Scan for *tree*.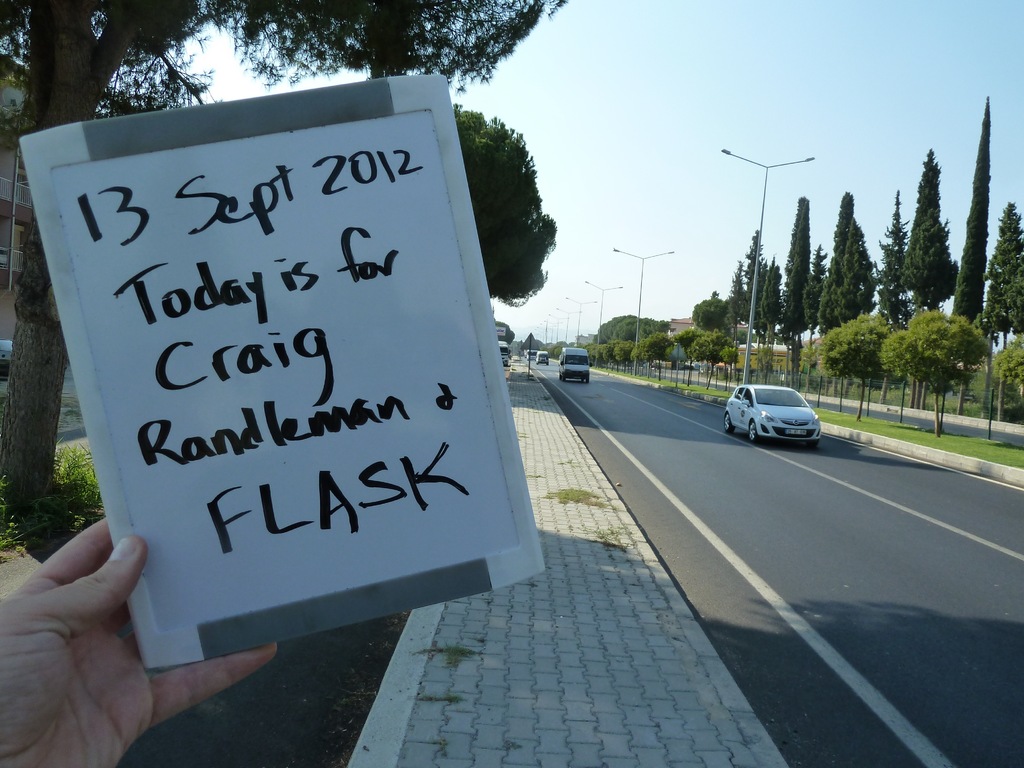
Scan result: [x1=979, y1=200, x2=1023, y2=428].
